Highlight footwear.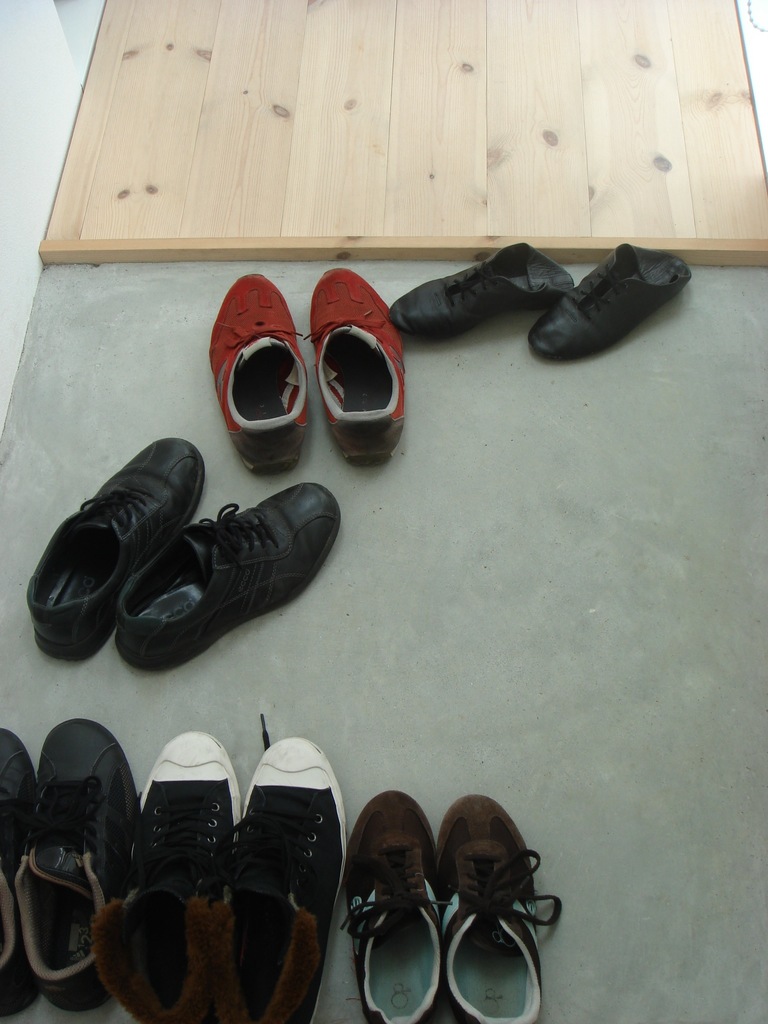
Highlighted region: l=218, t=266, r=300, b=464.
